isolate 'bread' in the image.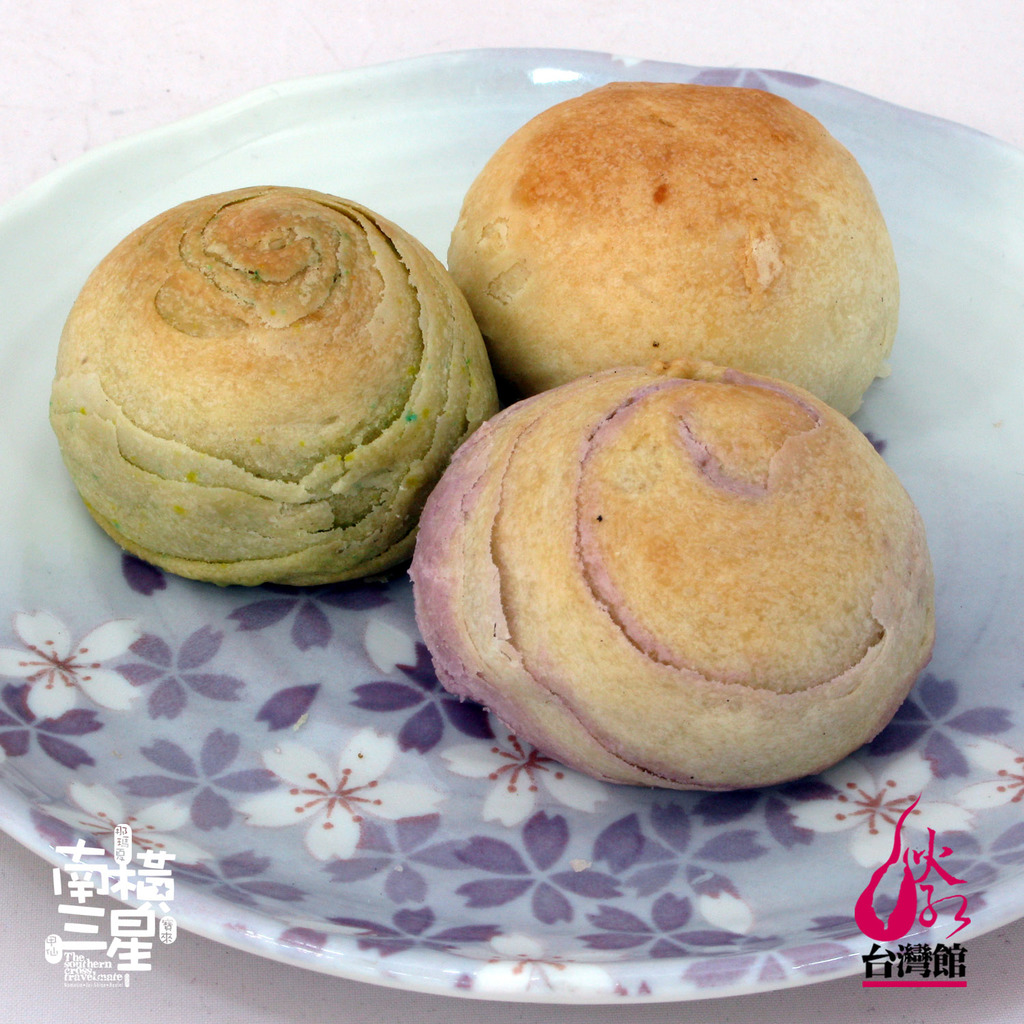
Isolated region: x1=432 y1=84 x2=895 y2=384.
